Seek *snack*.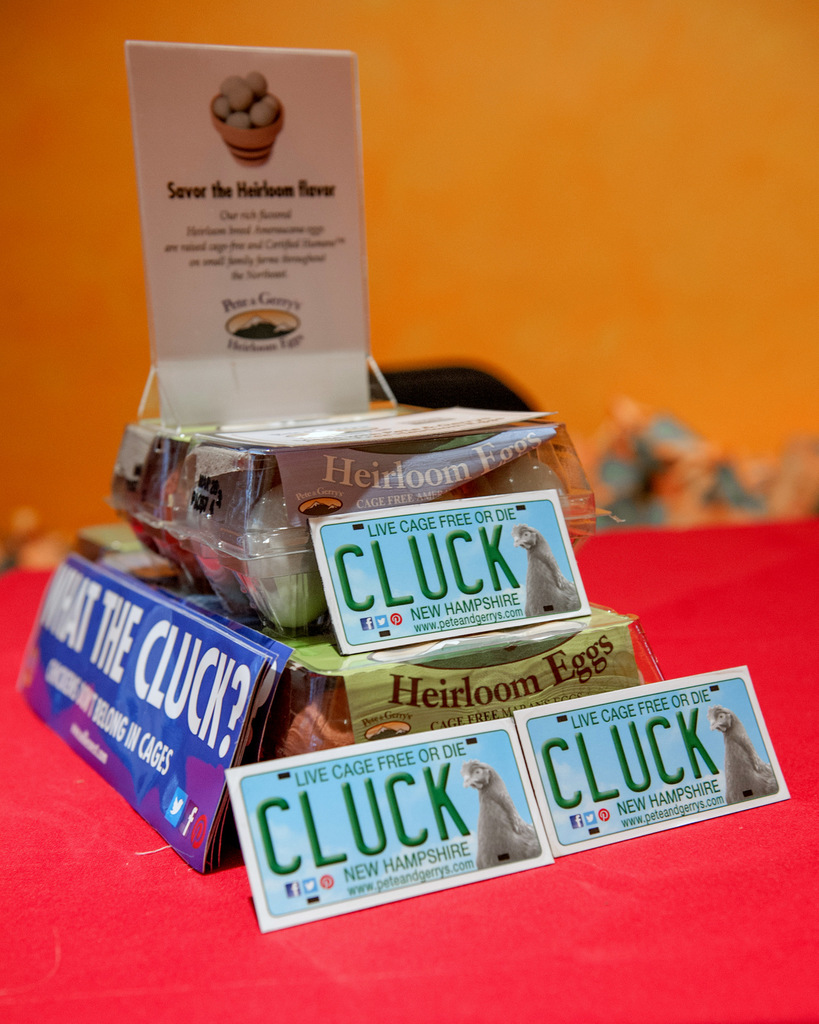
<box>230,476,328,631</box>.
